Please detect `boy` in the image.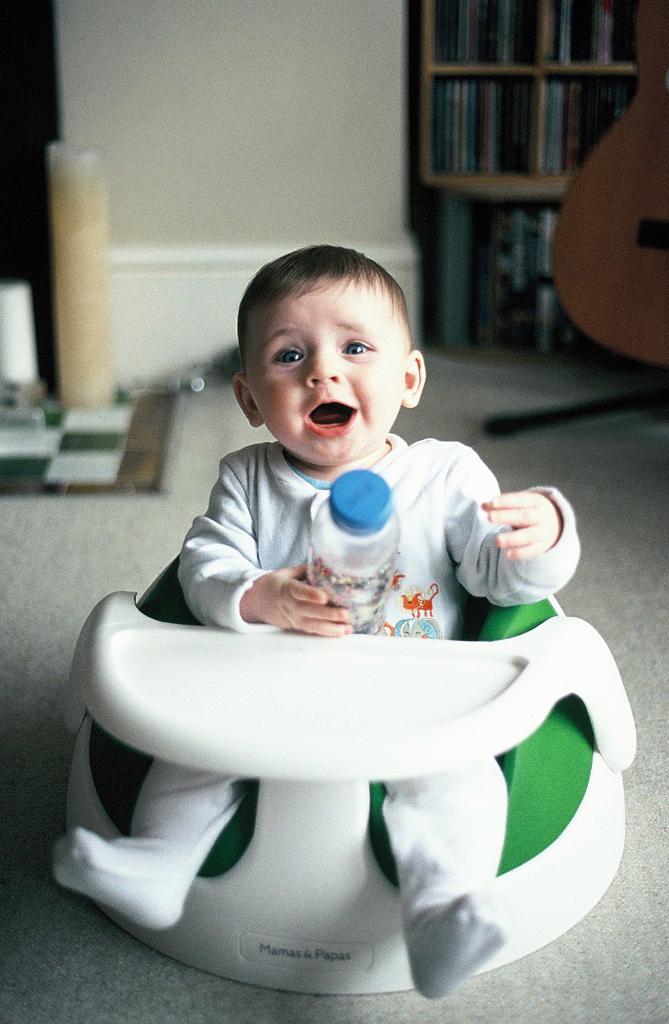
bbox(61, 242, 579, 1001).
